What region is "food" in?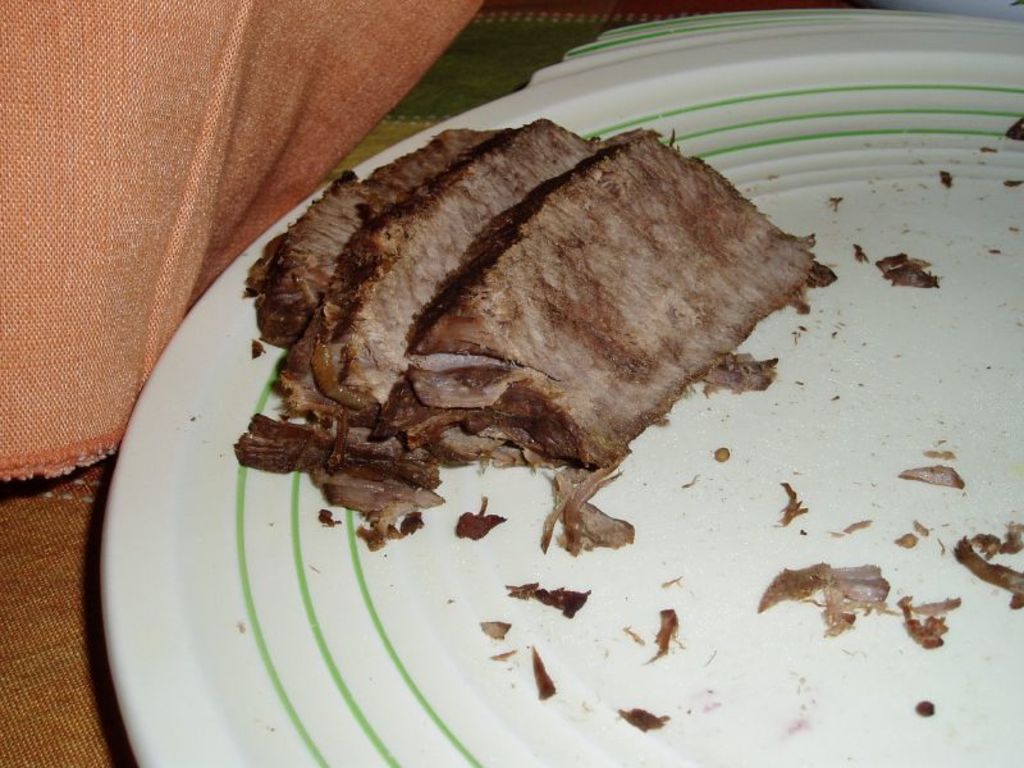
l=540, t=524, r=557, b=553.
